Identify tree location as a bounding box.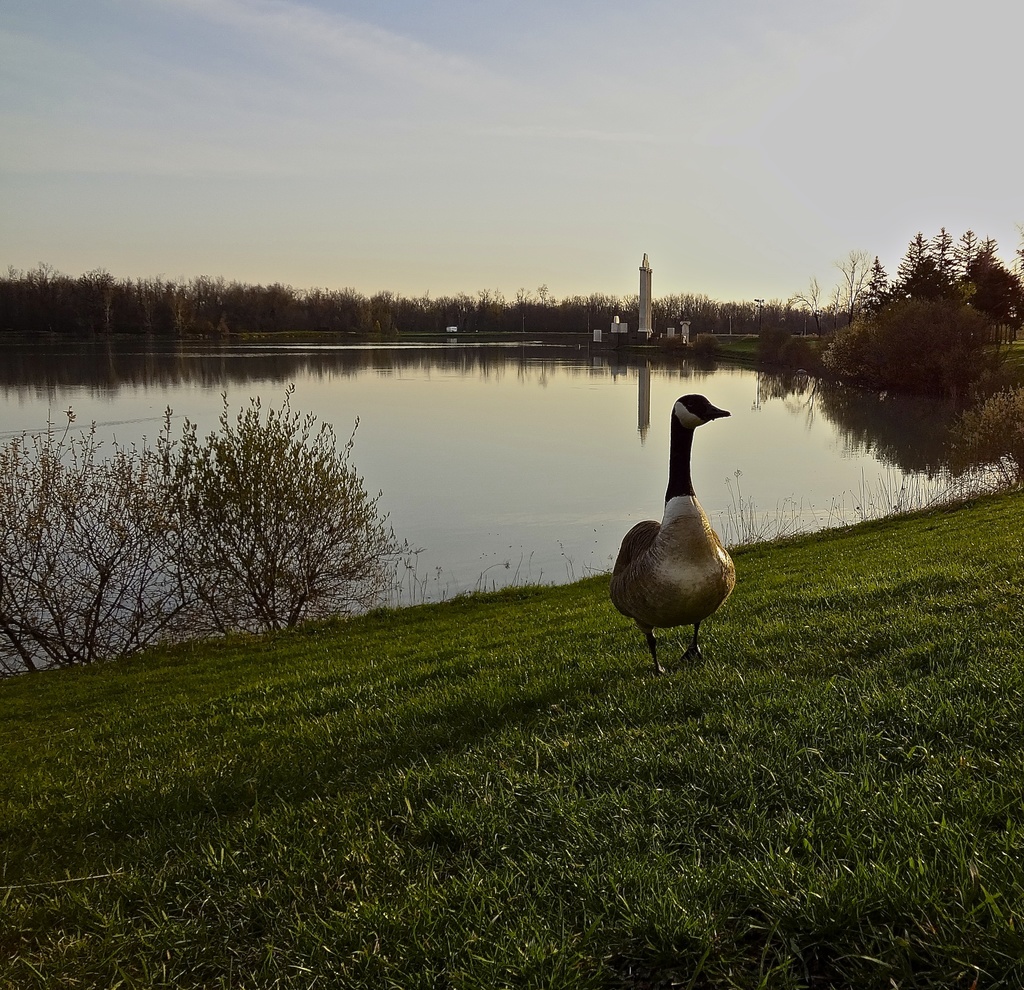
893, 228, 952, 294.
